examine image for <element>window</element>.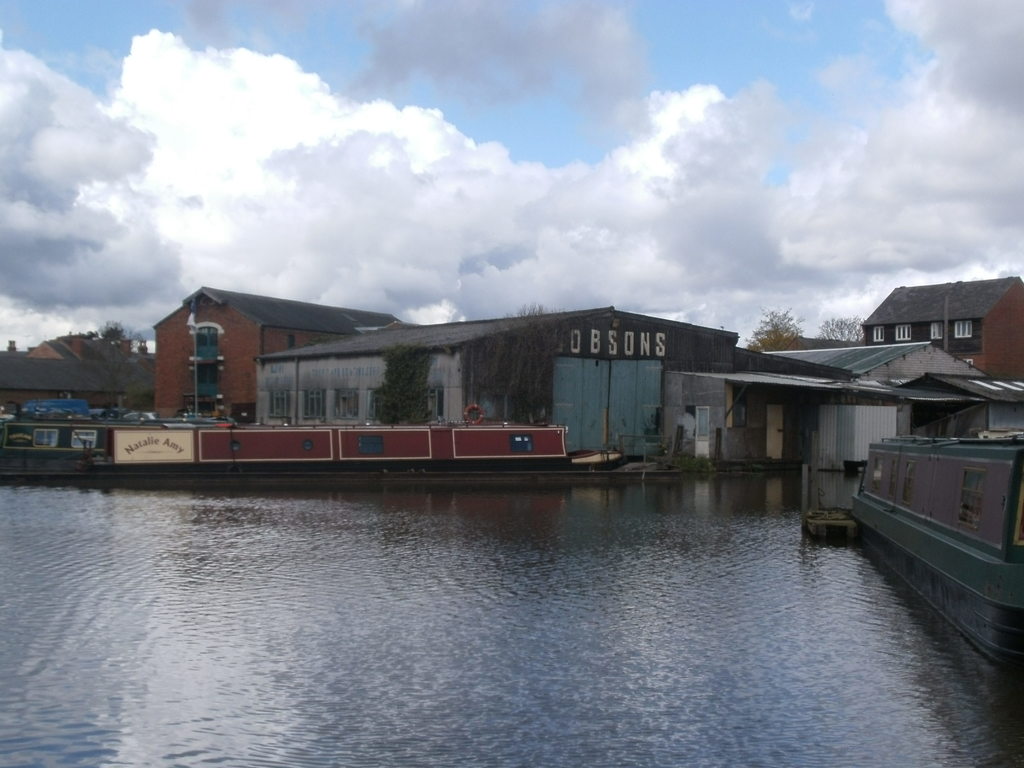
Examination result: (x1=892, y1=323, x2=912, y2=339).
